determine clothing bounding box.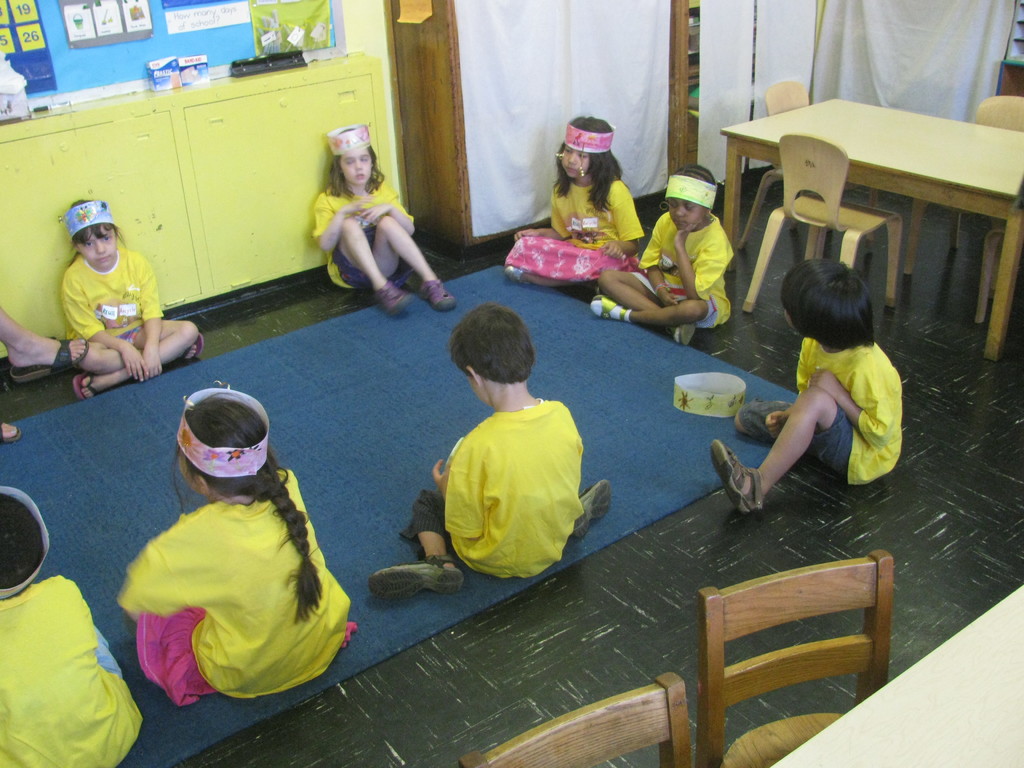
Determined: {"x1": 627, "y1": 213, "x2": 733, "y2": 331}.
